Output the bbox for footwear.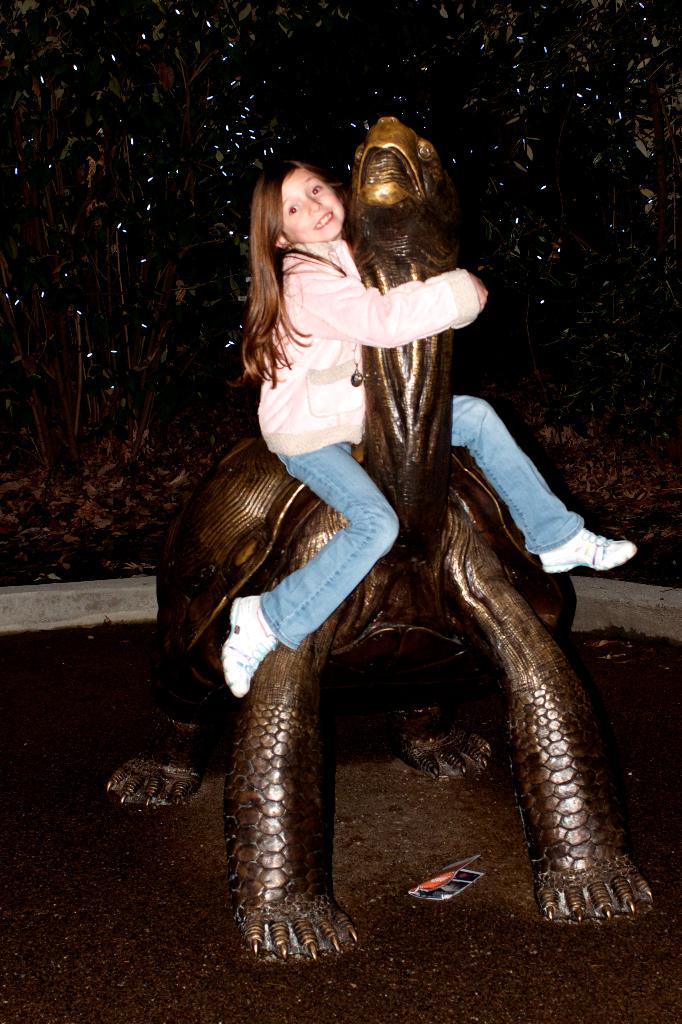
<box>538,527,638,574</box>.
